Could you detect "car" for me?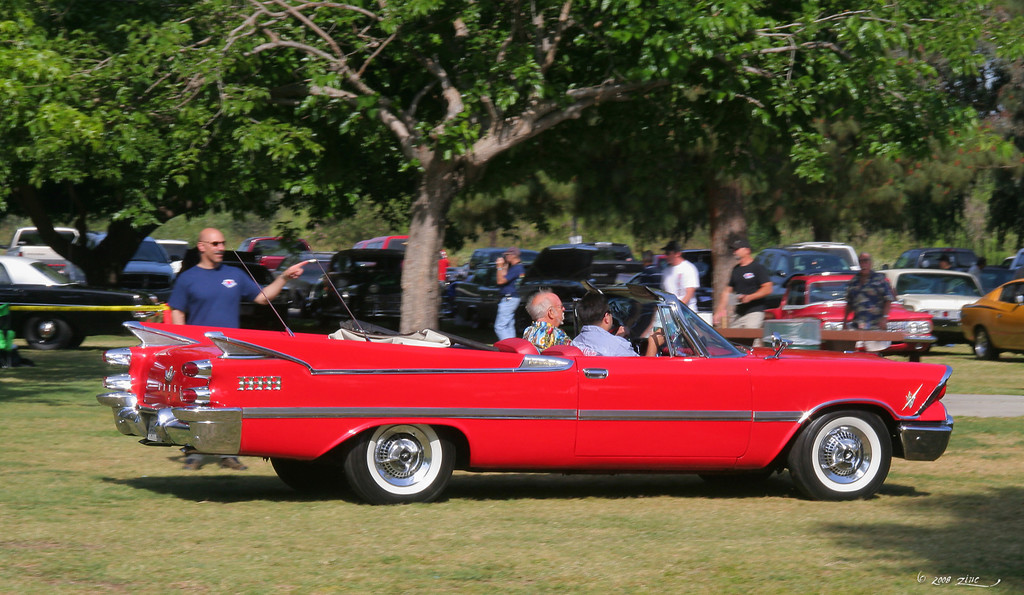
Detection result: (891,269,995,347).
